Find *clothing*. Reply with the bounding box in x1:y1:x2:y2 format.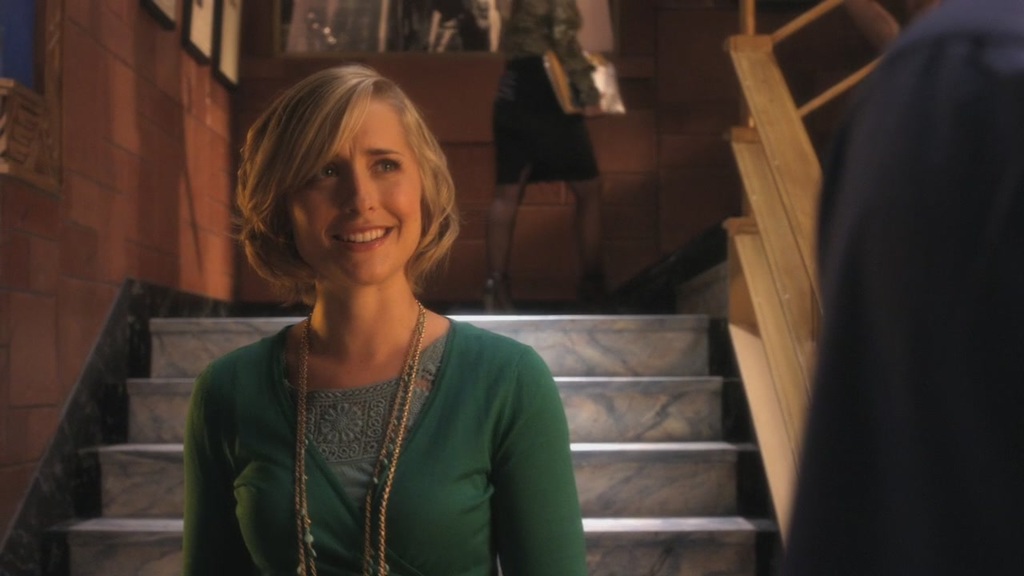
186:320:592:575.
